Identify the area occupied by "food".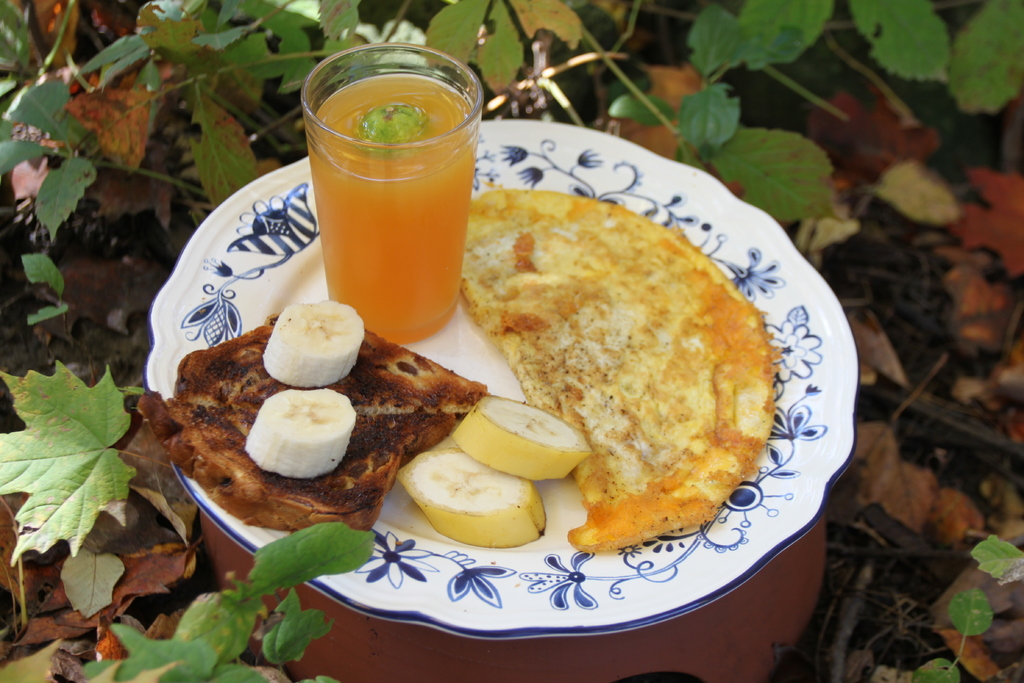
Area: x1=467 y1=190 x2=783 y2=532.
